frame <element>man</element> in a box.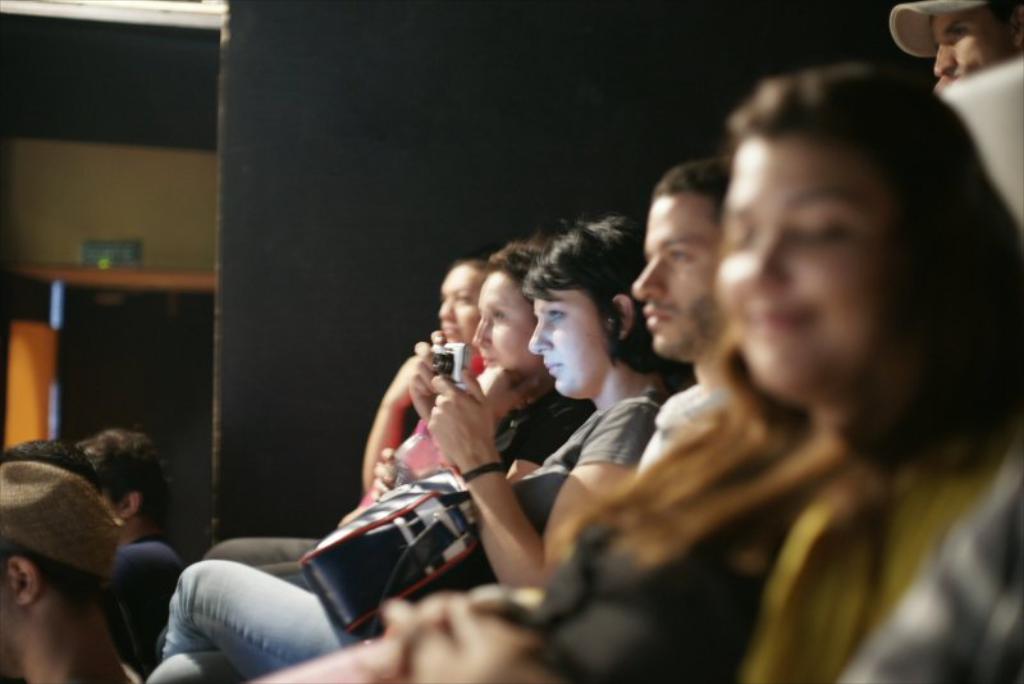
bbox=[0, 427, 193, 678].
